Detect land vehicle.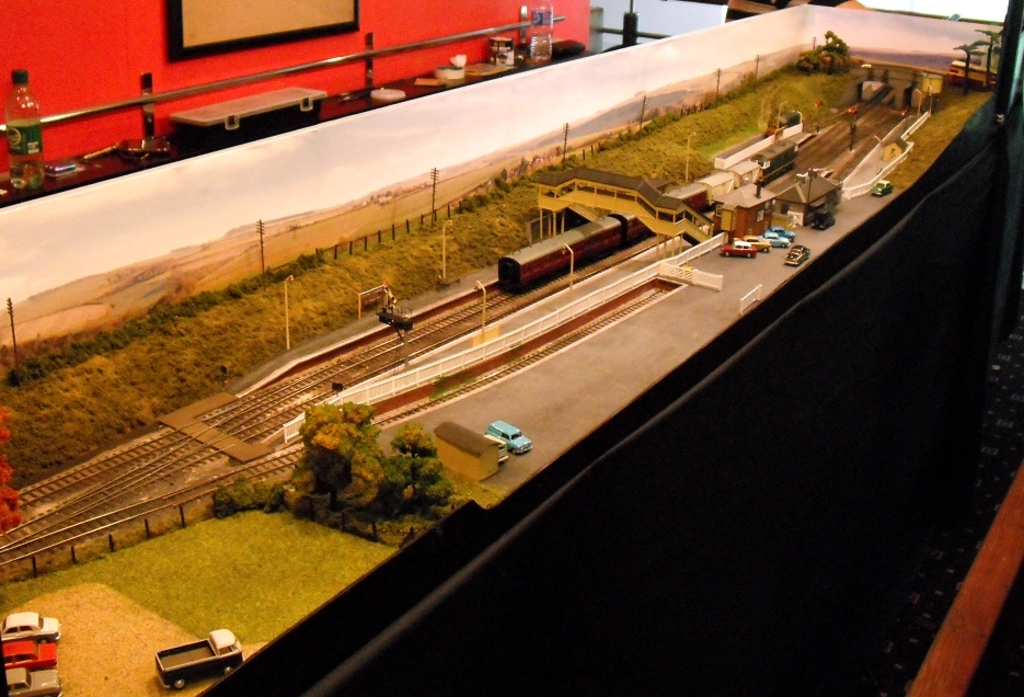
Detected at x1=486 y1=434 x2=504 y2=460.
